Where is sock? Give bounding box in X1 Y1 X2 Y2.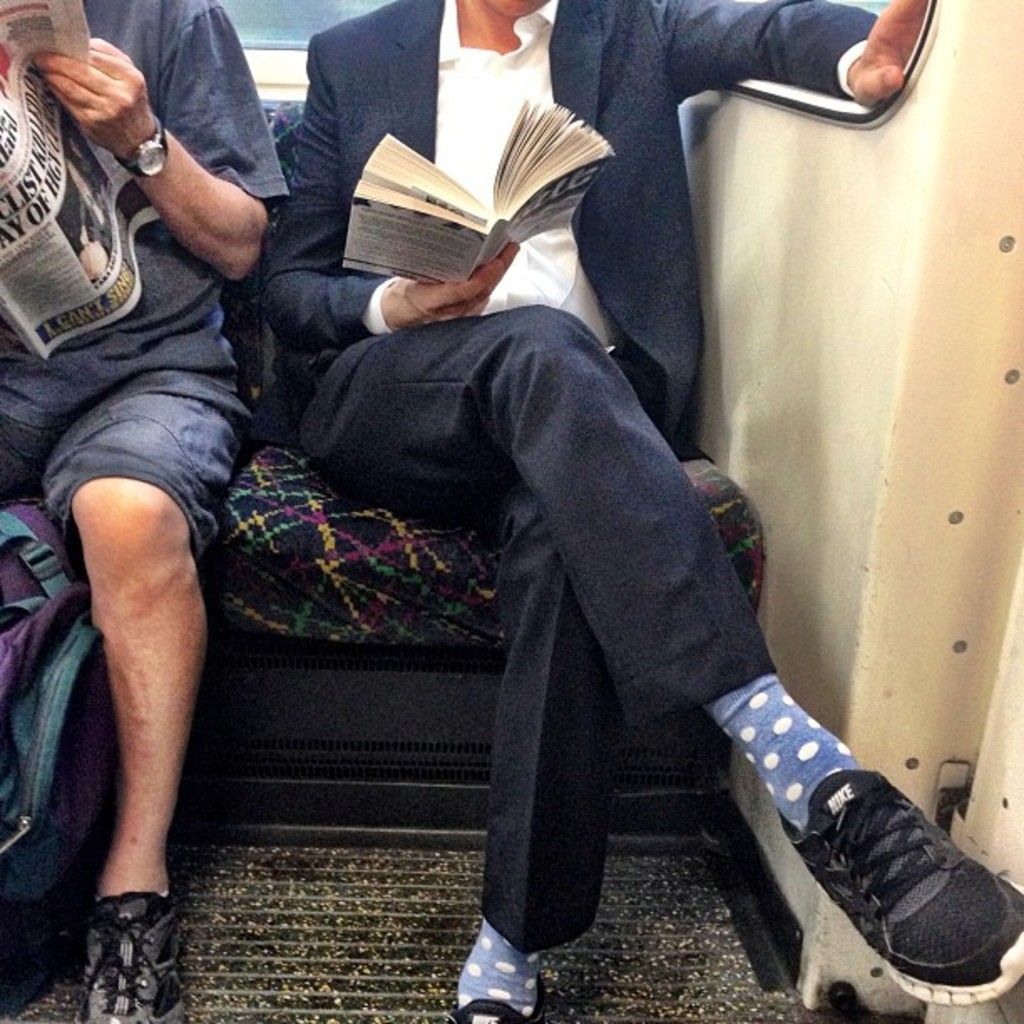
452 920 545 1017.
